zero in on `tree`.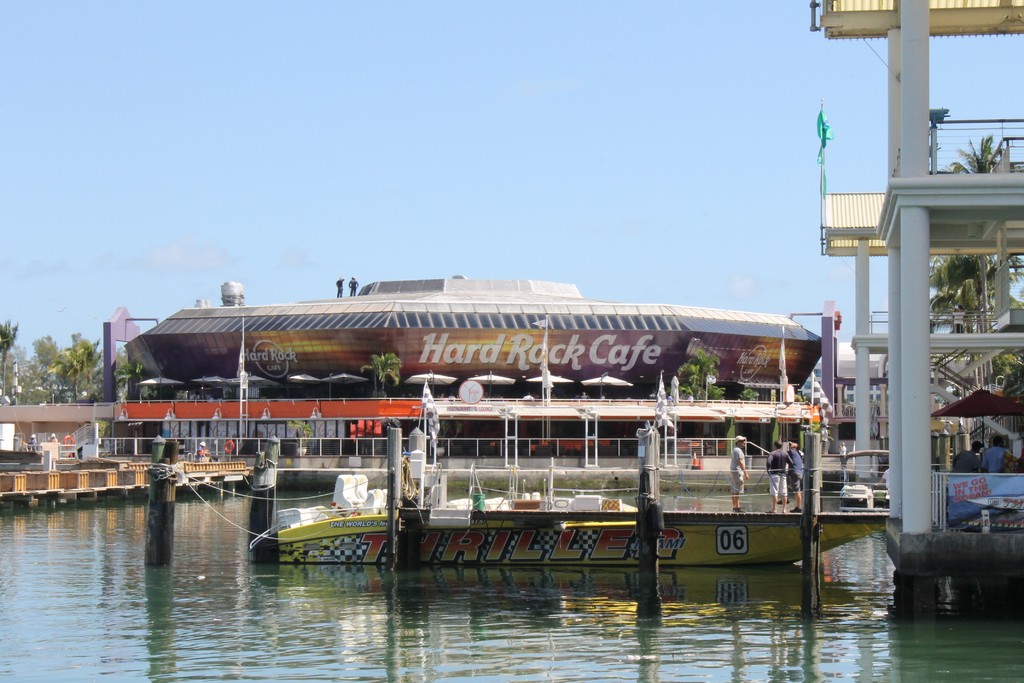
Zeroed in: x1=945 y1=132 x2=1023 y2=327.
